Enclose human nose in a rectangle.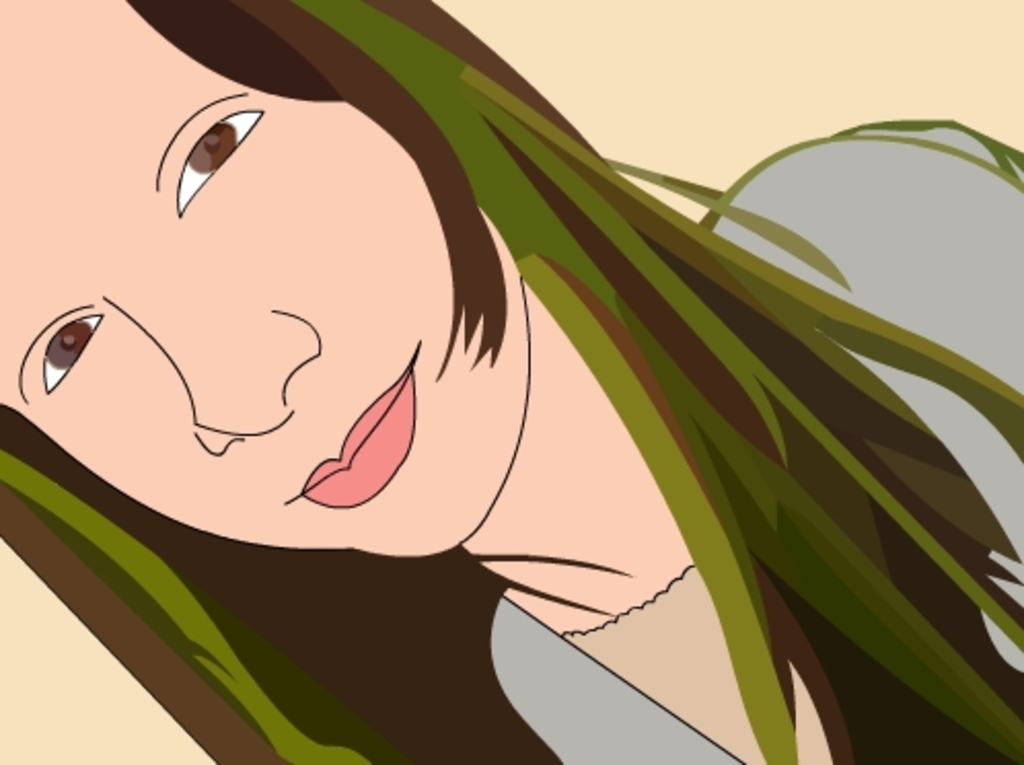
left=105, top=296, right=329, bottom=457.
